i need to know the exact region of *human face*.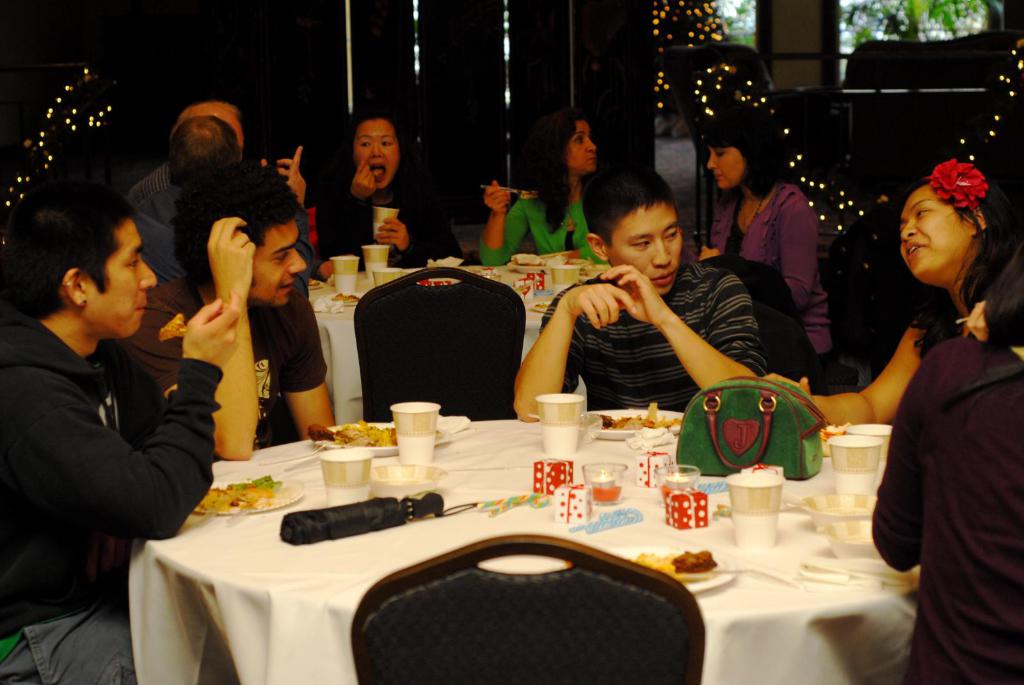
Region: (569, 122, 596, 171).
